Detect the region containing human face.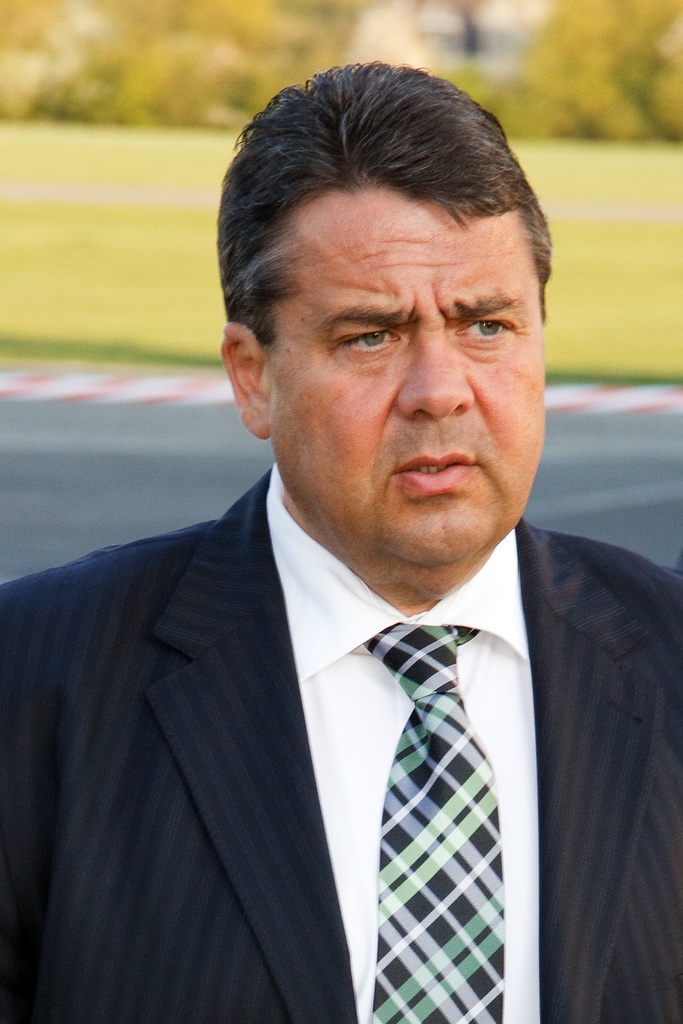
[left=262, top=188, right=542, bottom=558].
